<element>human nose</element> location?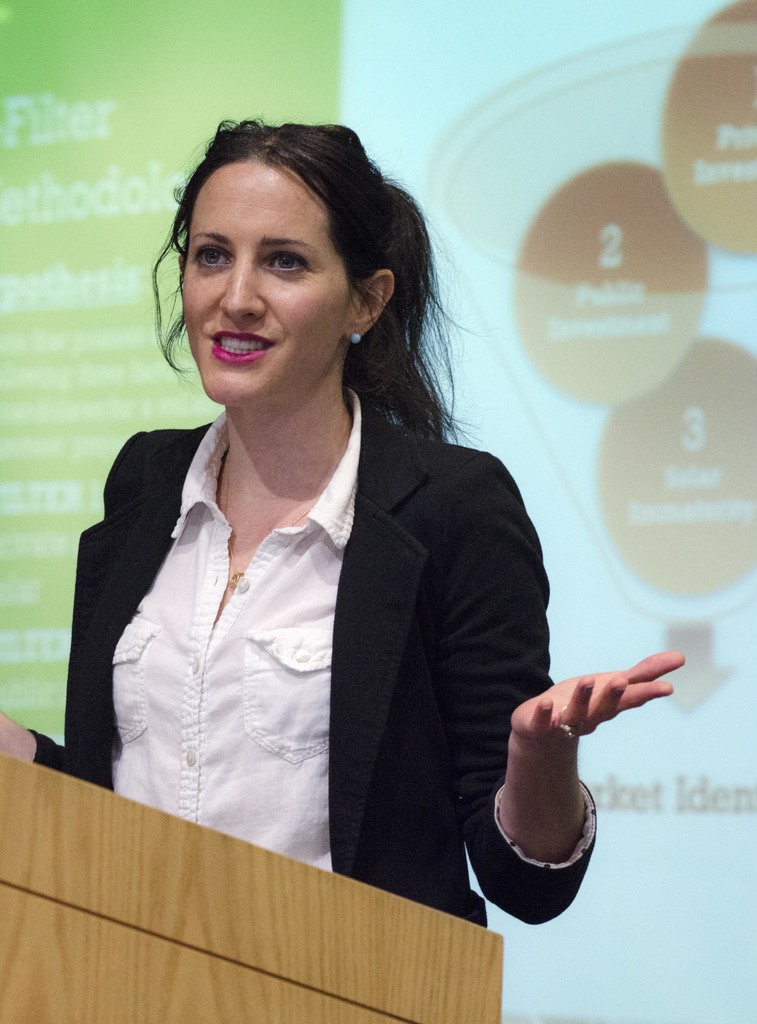
<region>213, 256, 269, 317</region>
